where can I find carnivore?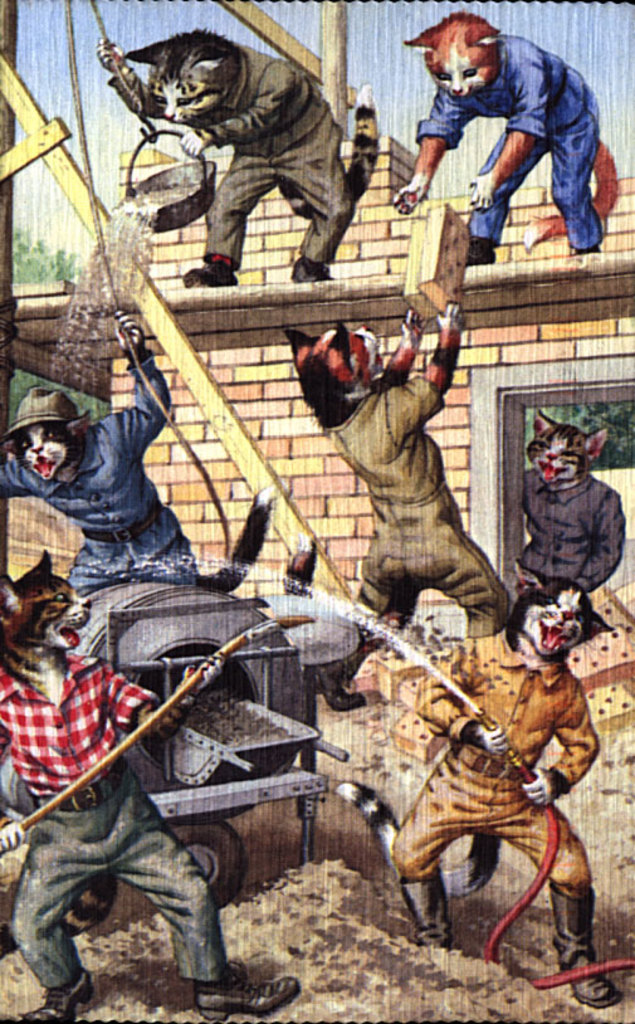
You can find it at Rect(284, 303, 508, 722).
